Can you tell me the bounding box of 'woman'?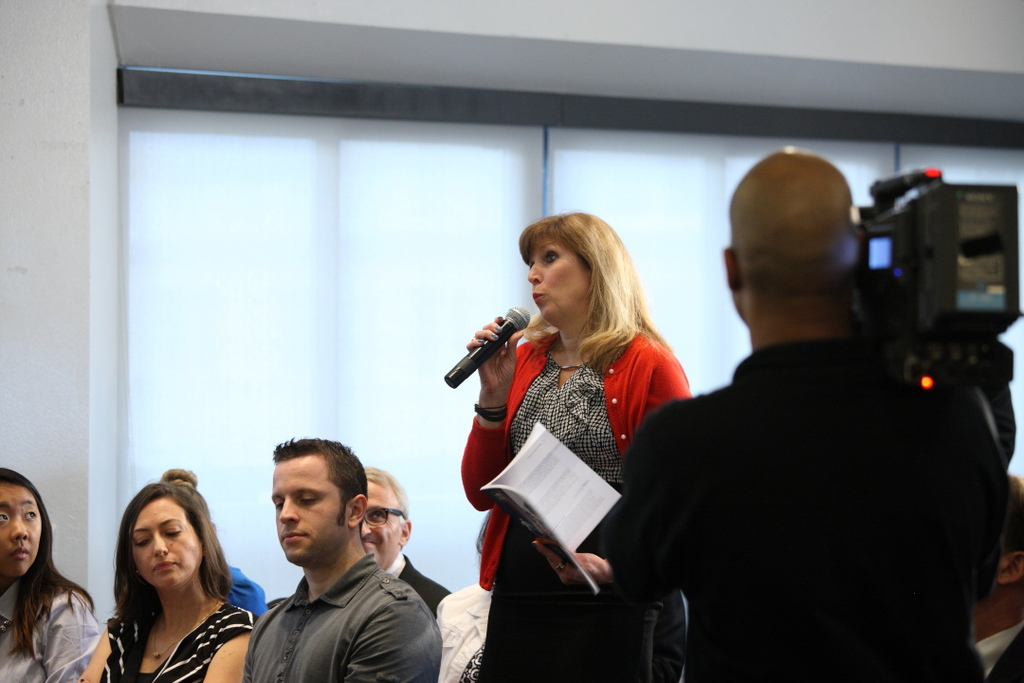
{"left": 0, "top": 459, "right": 110, "bottom": 682}.
